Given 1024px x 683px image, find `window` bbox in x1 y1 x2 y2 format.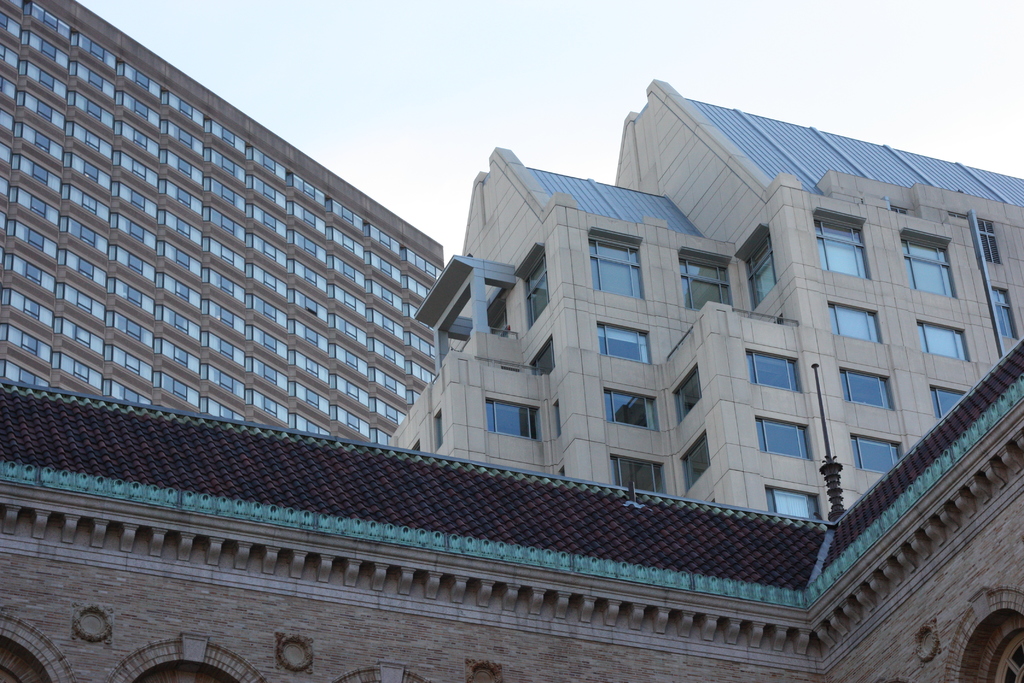
840 365 899 404.
